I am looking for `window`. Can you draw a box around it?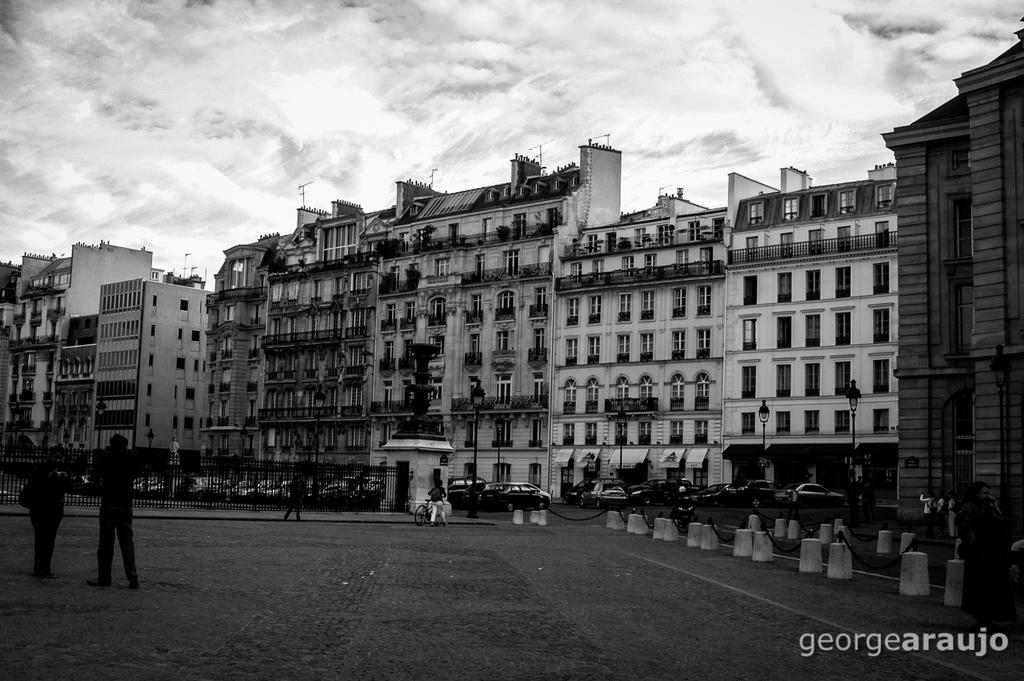
Sure, the bounding box is box=[587, 425, 600, 445].
